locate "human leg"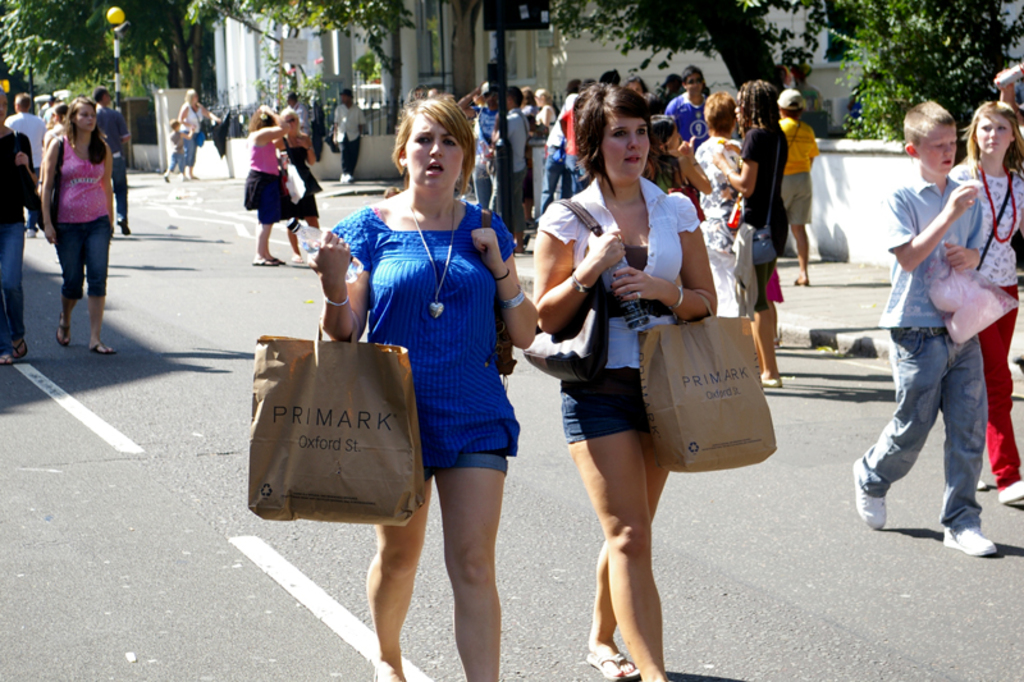
(977, 276, 1023, 490)
